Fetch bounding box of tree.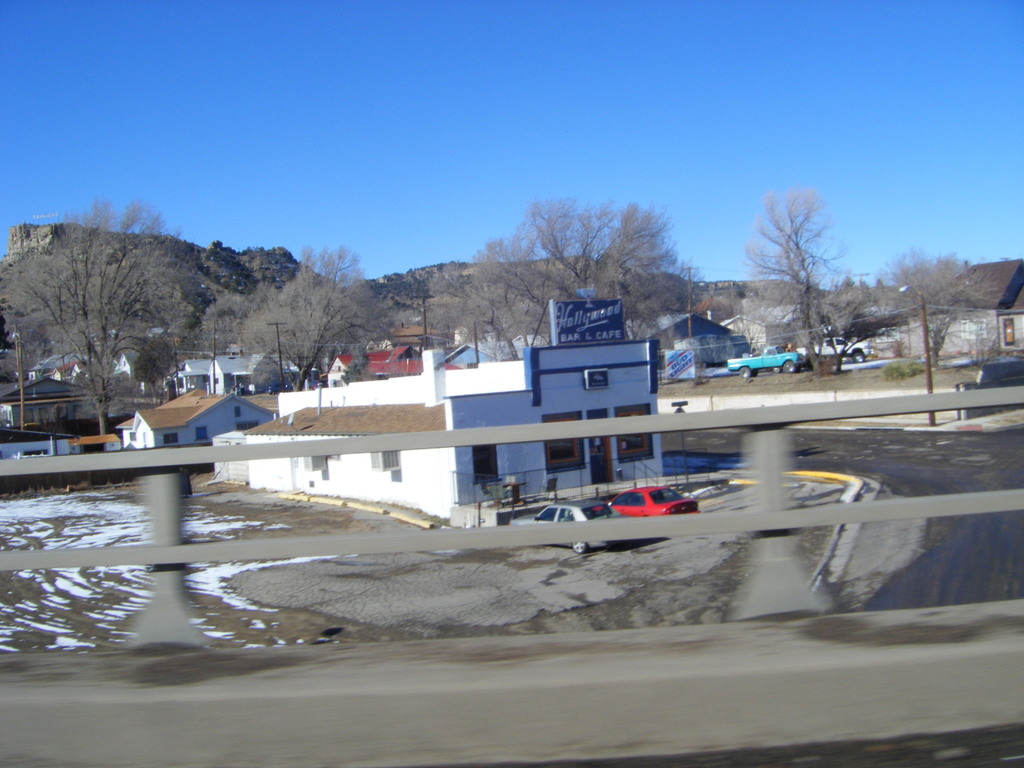
Bbox: (x1=0, y1=196, x2=205, y2=447).
